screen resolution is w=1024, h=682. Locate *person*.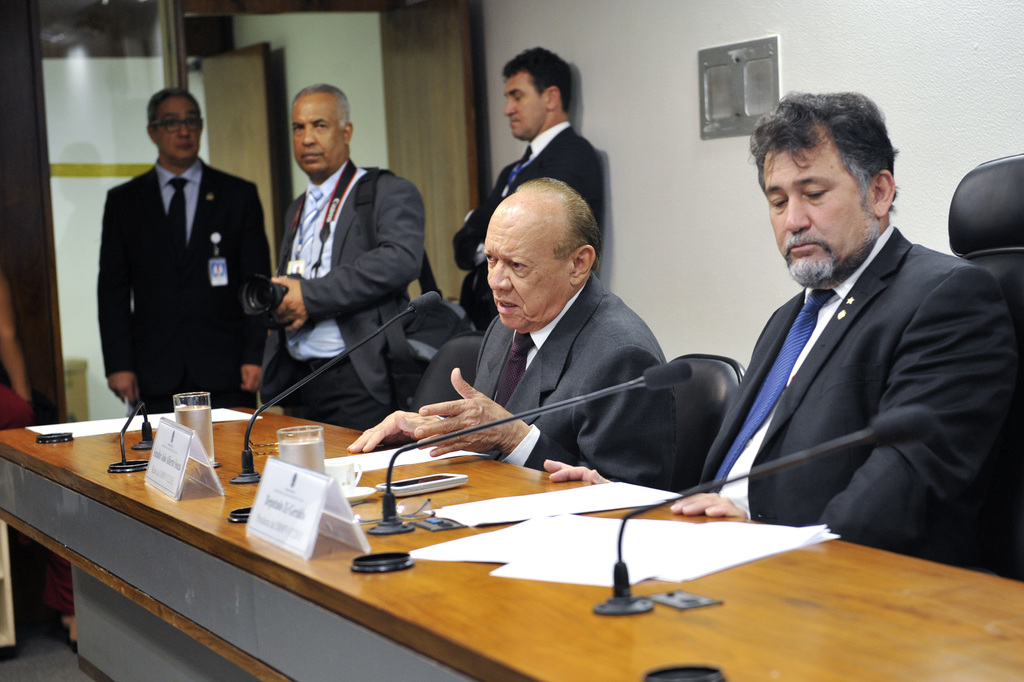
x1=349 y1=179 x2=674 y2=492.
